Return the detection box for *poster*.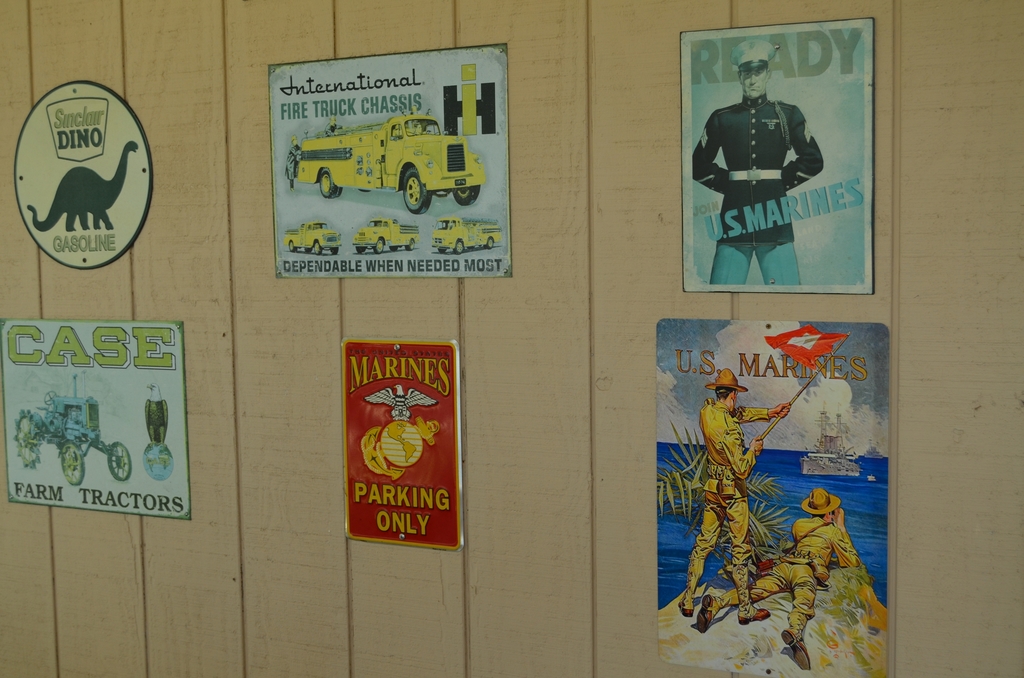
{"left": 679, "top": 15, "right": 874, "bottom": 295}.
